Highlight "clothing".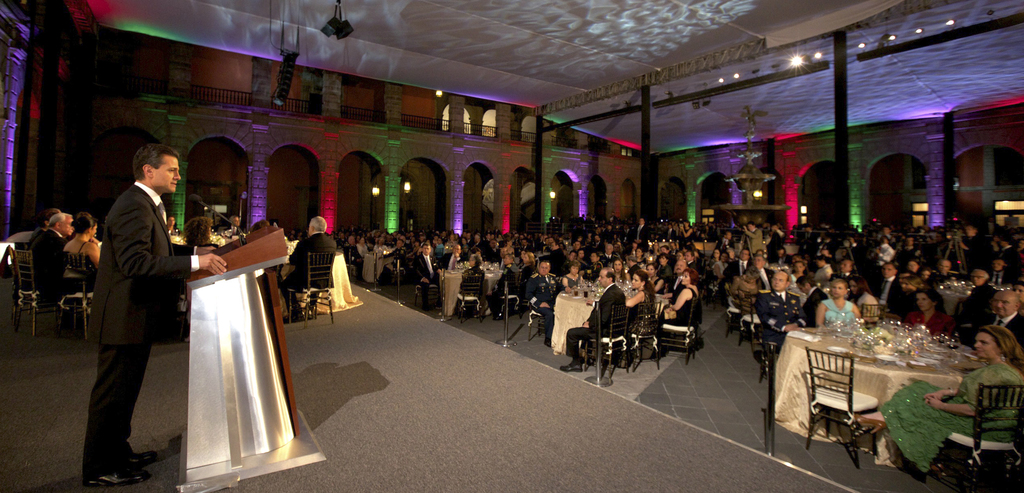
Highlighted region: pyautogui.locateOnScreen(880, 362, 1023, 474).
